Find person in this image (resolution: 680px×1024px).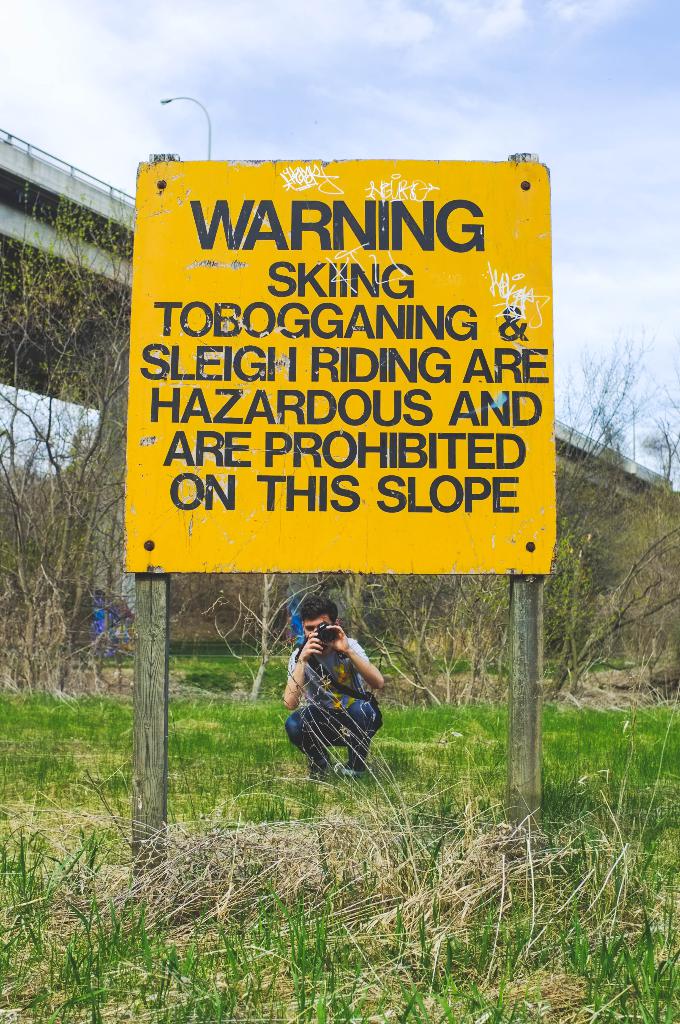
<region>279, 598, 389, 797</region>.
